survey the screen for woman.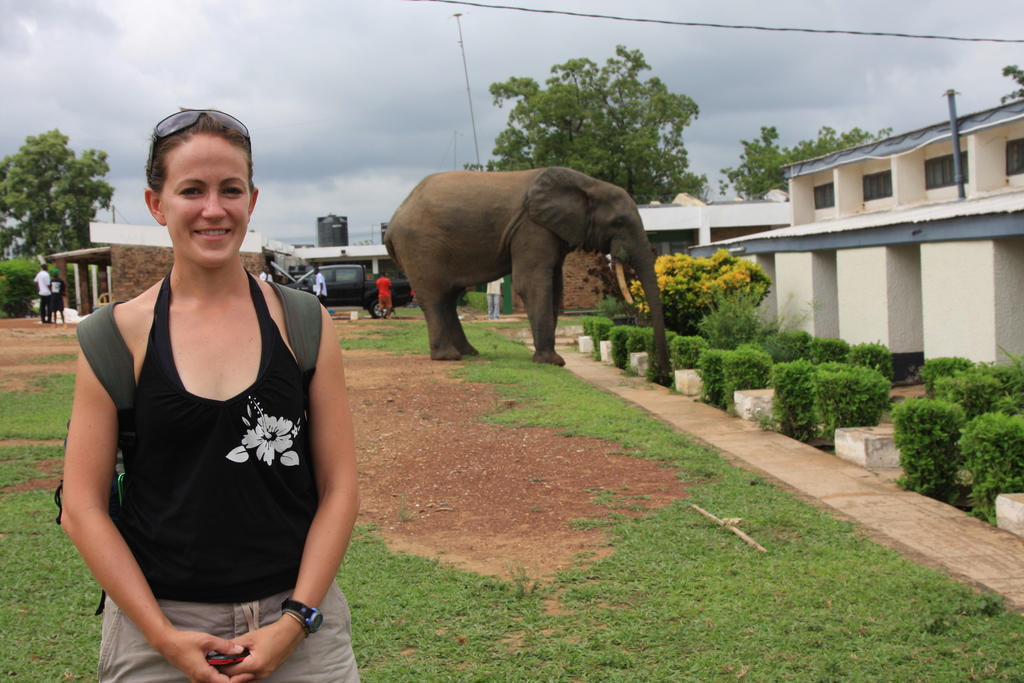
Survey found: bbox(56, 100, 353, 678).
